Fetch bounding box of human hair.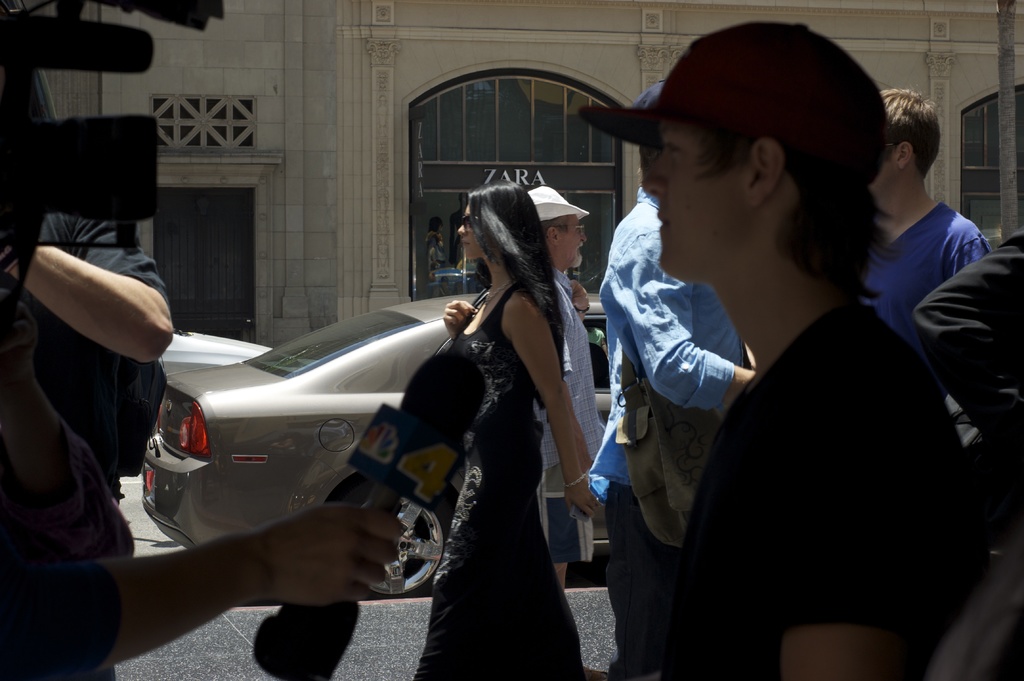
Bbox: left=874, top=95, right=945, bottom=181.
